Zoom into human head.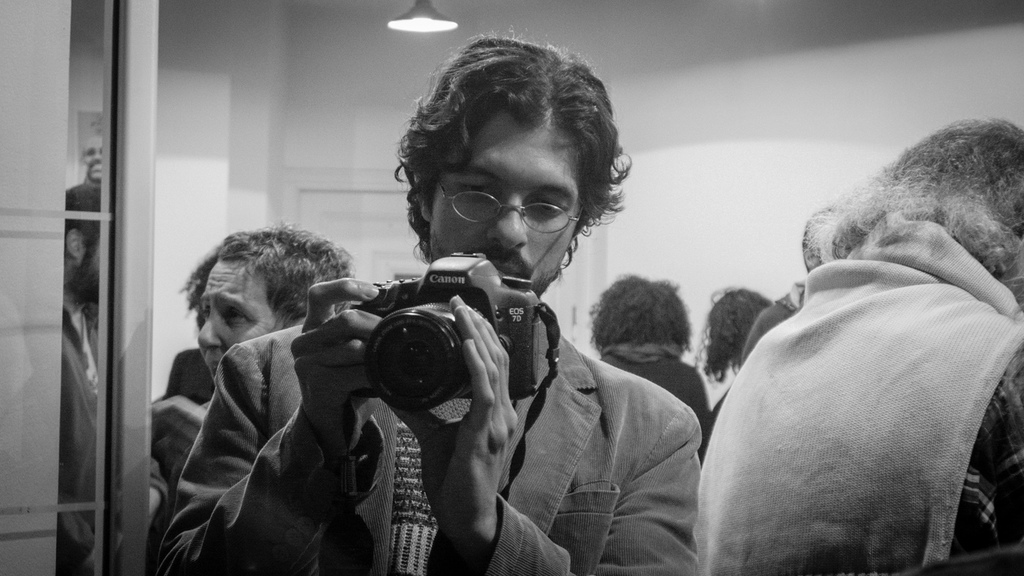
Zoom target: box(699, 284, 778, 379).
